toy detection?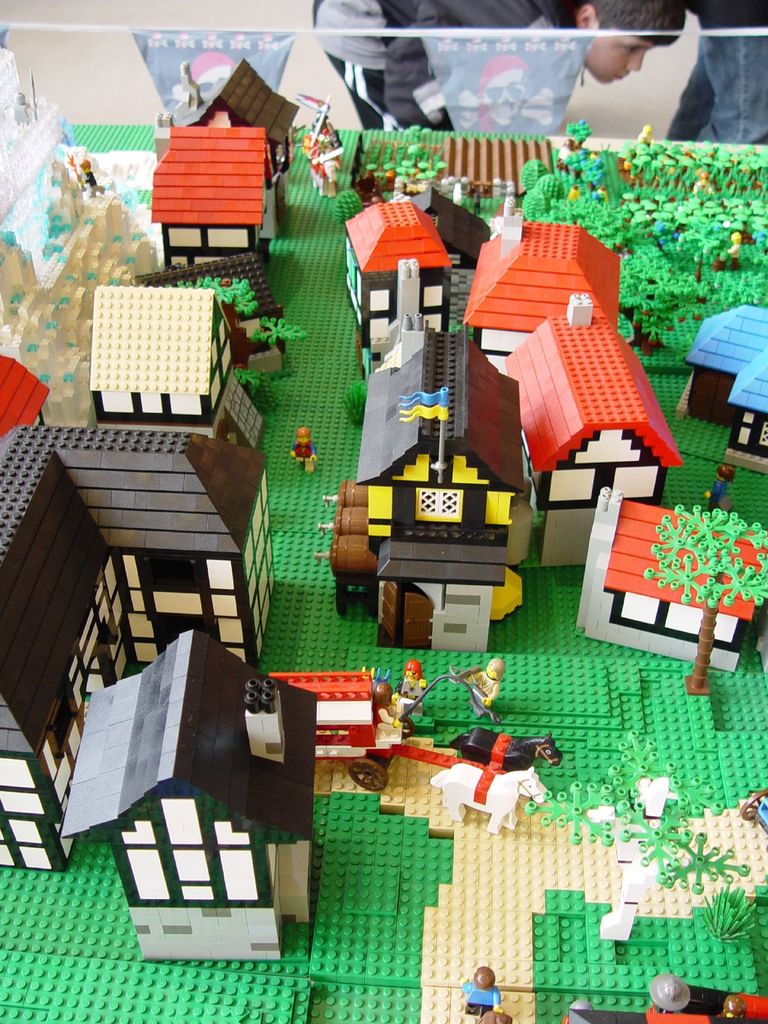
locate(367, 669, 420, 727)
